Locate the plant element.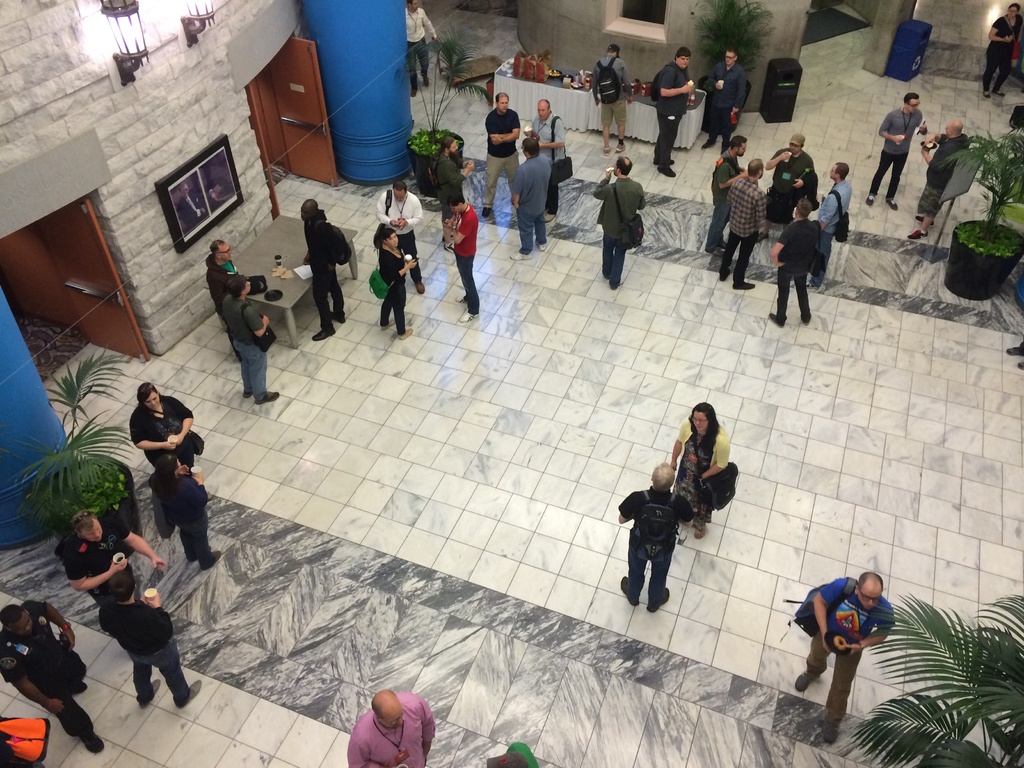
Element bbox: region(844, 573, 1023, 767).
